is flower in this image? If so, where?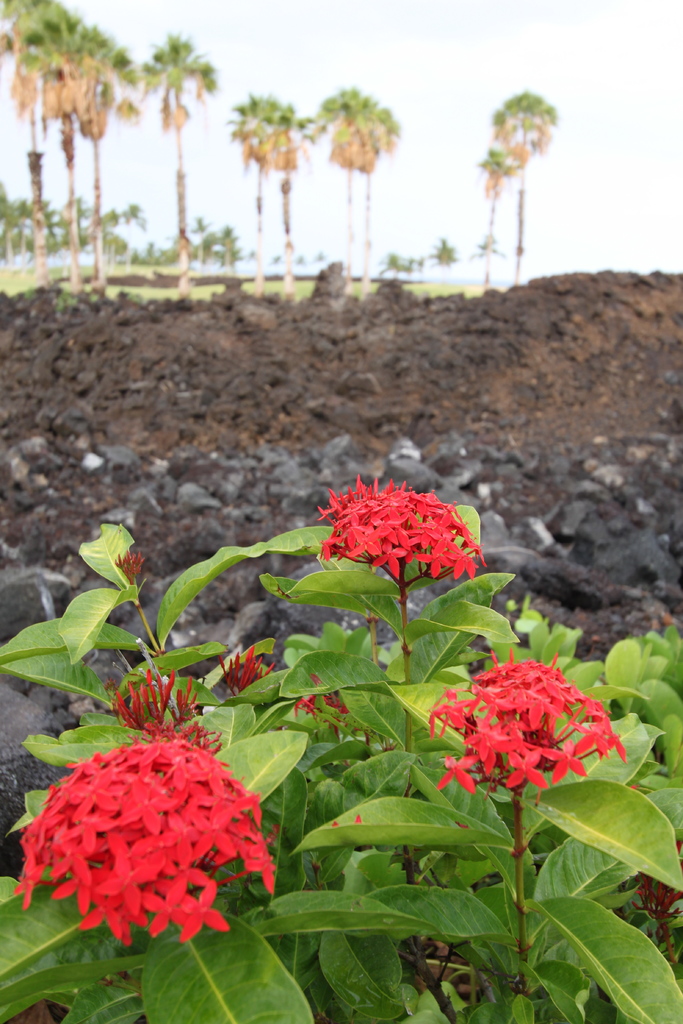
Yes, at pyautogui.locateOnScreen(308, 480, 486, 597).
